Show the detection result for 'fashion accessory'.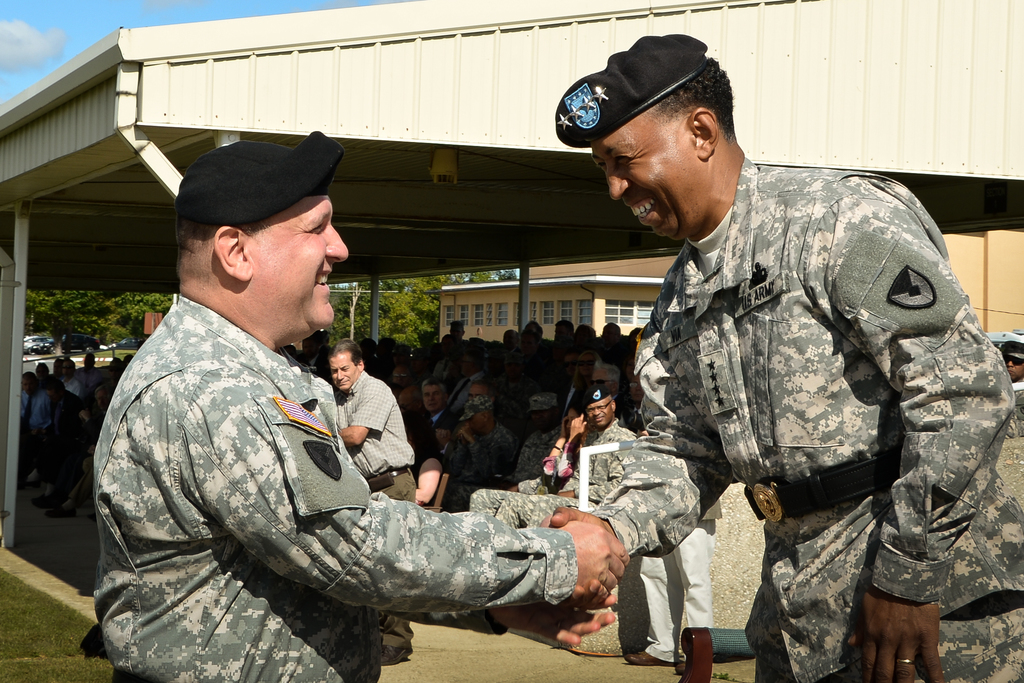
{"x1": 743, "y1": 444, "x2": 902, "y2": 525}.
